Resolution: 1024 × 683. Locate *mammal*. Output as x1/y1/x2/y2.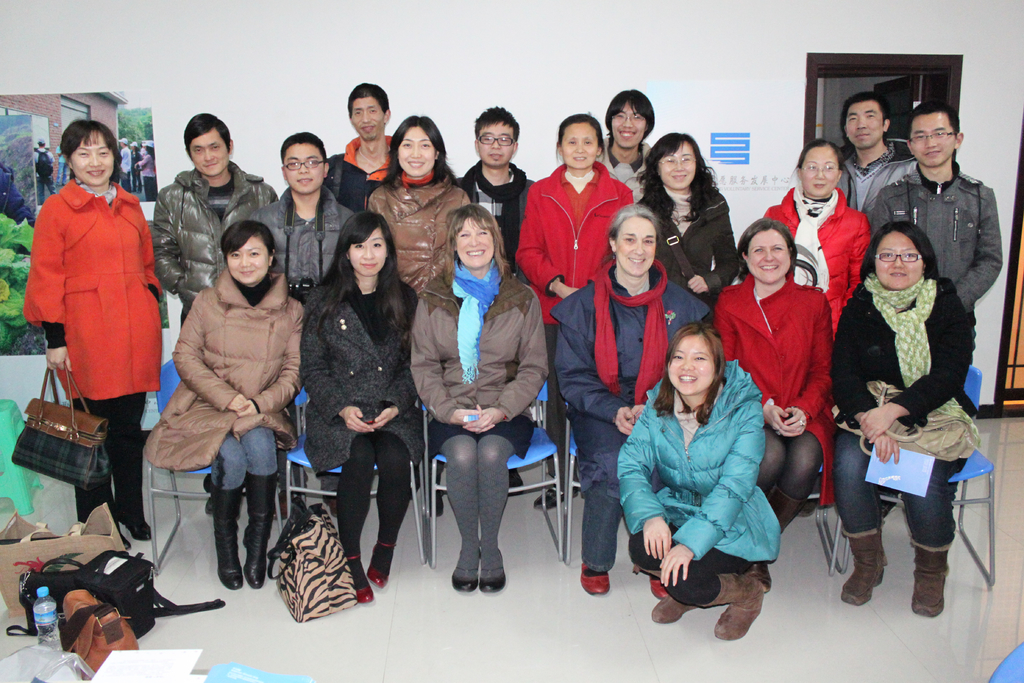
172/215/307/588.
